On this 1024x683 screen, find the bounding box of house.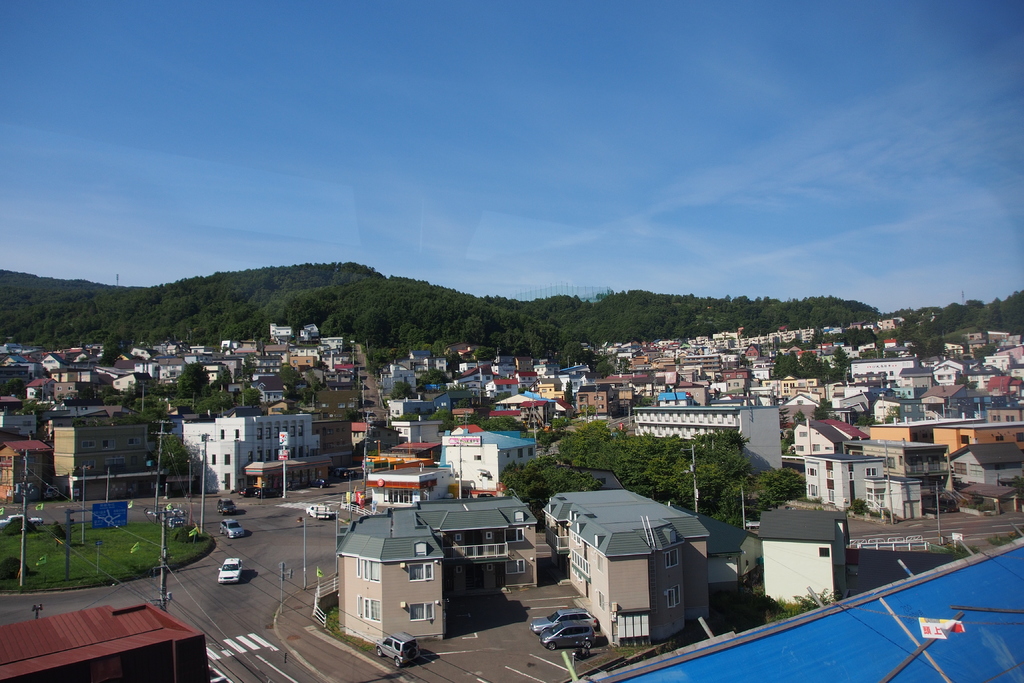
Bounding box: Rect(193, 343, 220, 365).
